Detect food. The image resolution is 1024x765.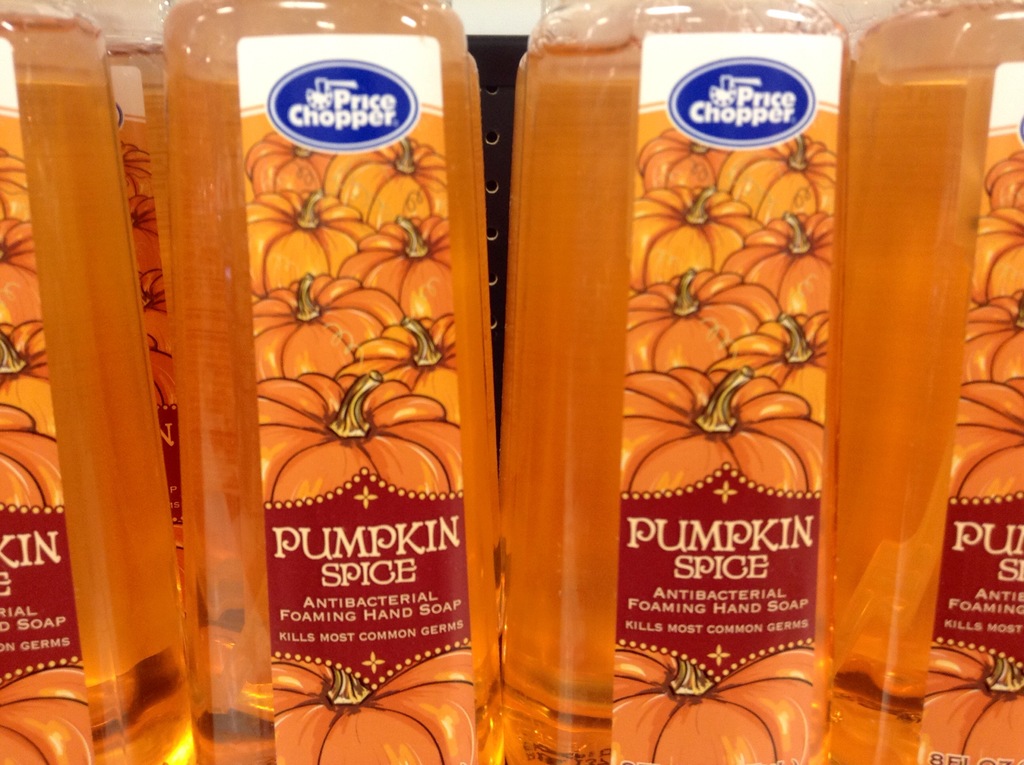
select_region(273, 645, 473, 764).
